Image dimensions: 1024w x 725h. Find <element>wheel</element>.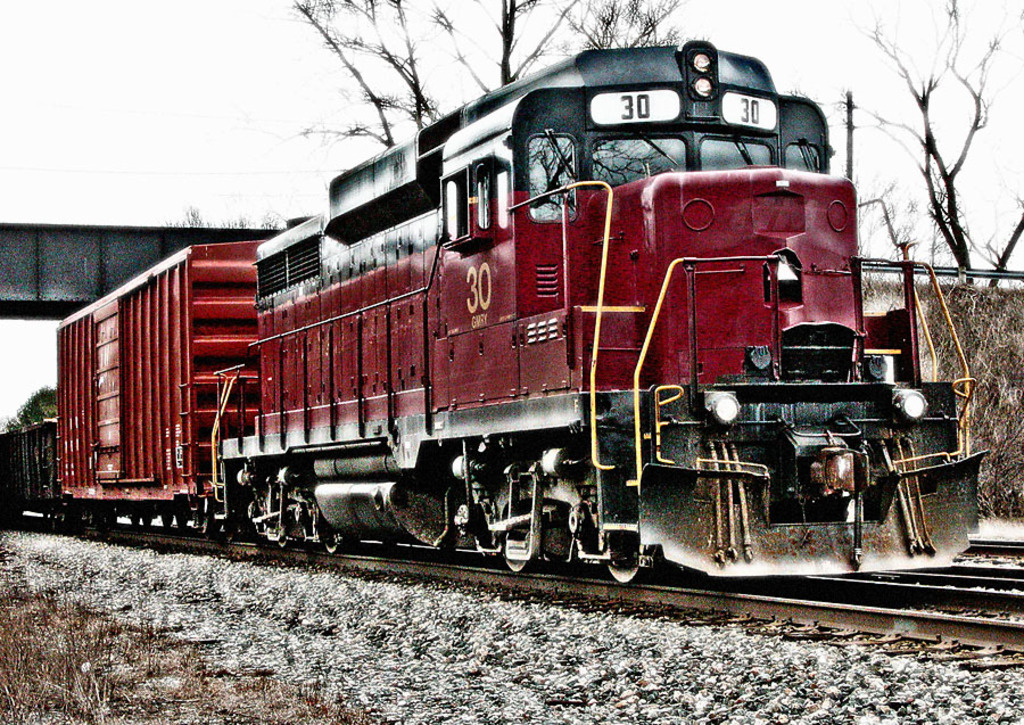
crop(127, 513, 138, 526).
